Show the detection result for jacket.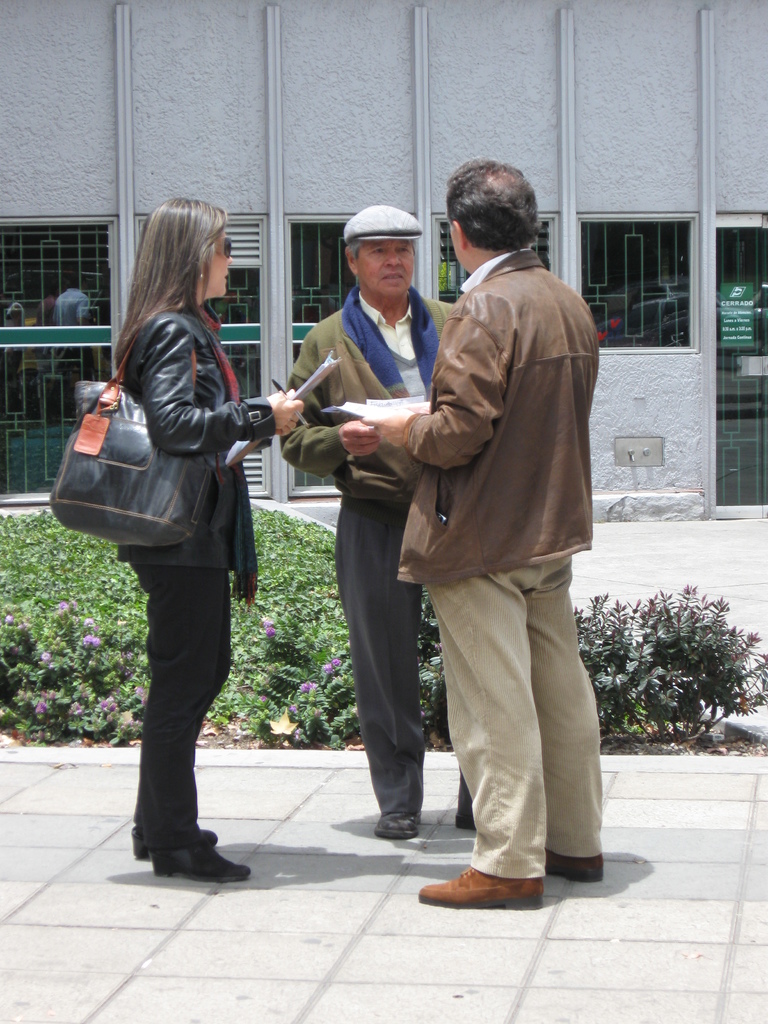
[397,248,605,589].
